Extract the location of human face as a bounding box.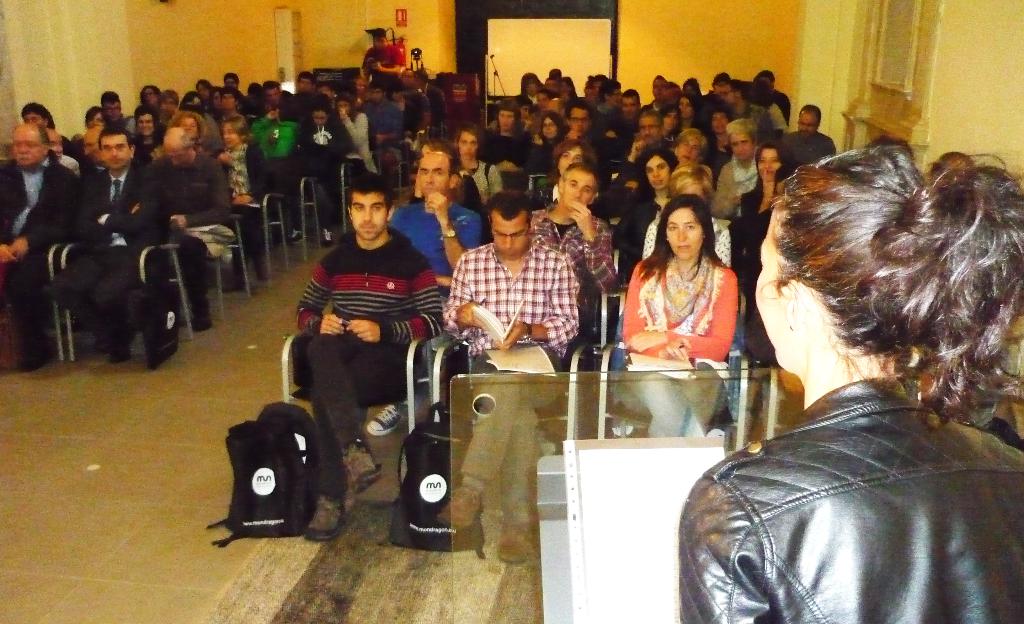
[101,133,131,170].
